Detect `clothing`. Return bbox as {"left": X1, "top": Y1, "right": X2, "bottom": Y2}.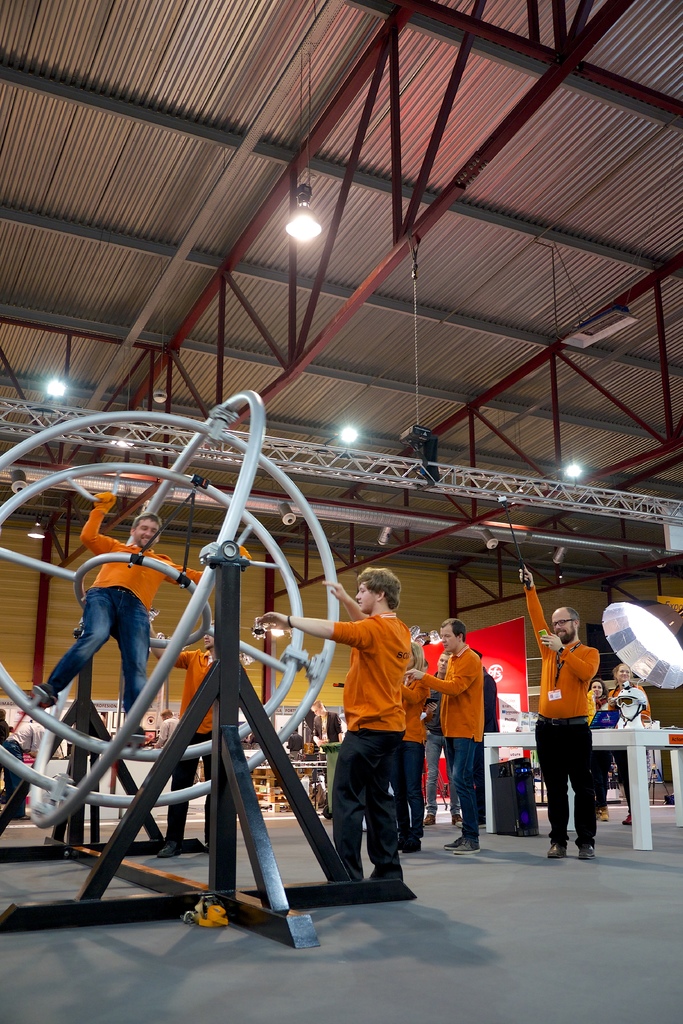
{"left": 326, "top": 588, "right": 425, "bottom": 874}.
